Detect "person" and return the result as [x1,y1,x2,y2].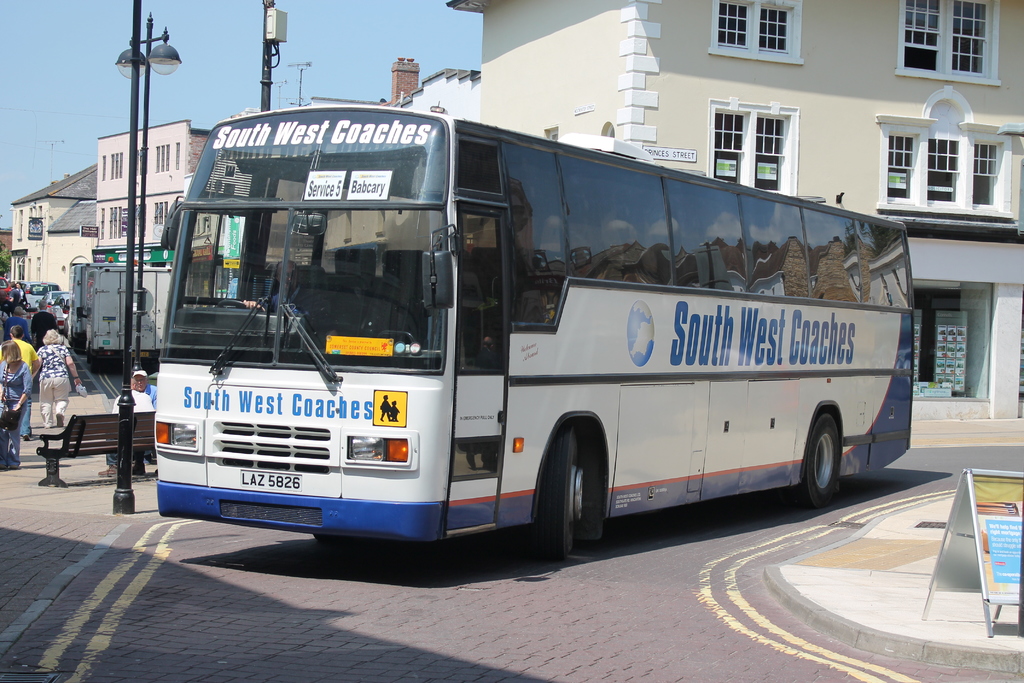
[241,258,309,322].
